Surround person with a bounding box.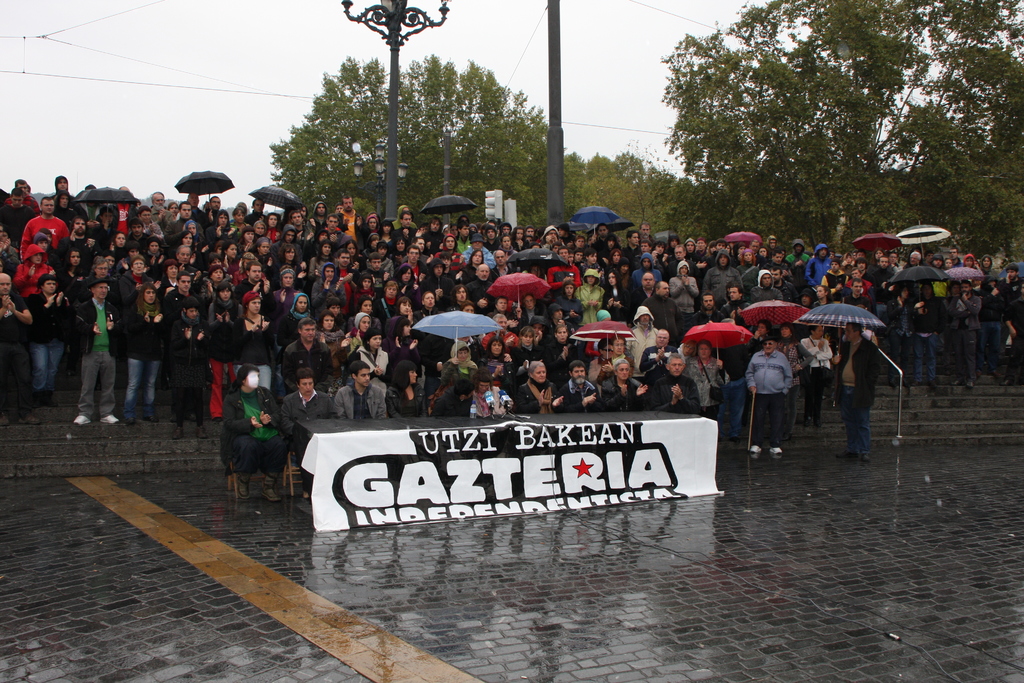
x1=299 y1=296 x2=310 y2=315.
